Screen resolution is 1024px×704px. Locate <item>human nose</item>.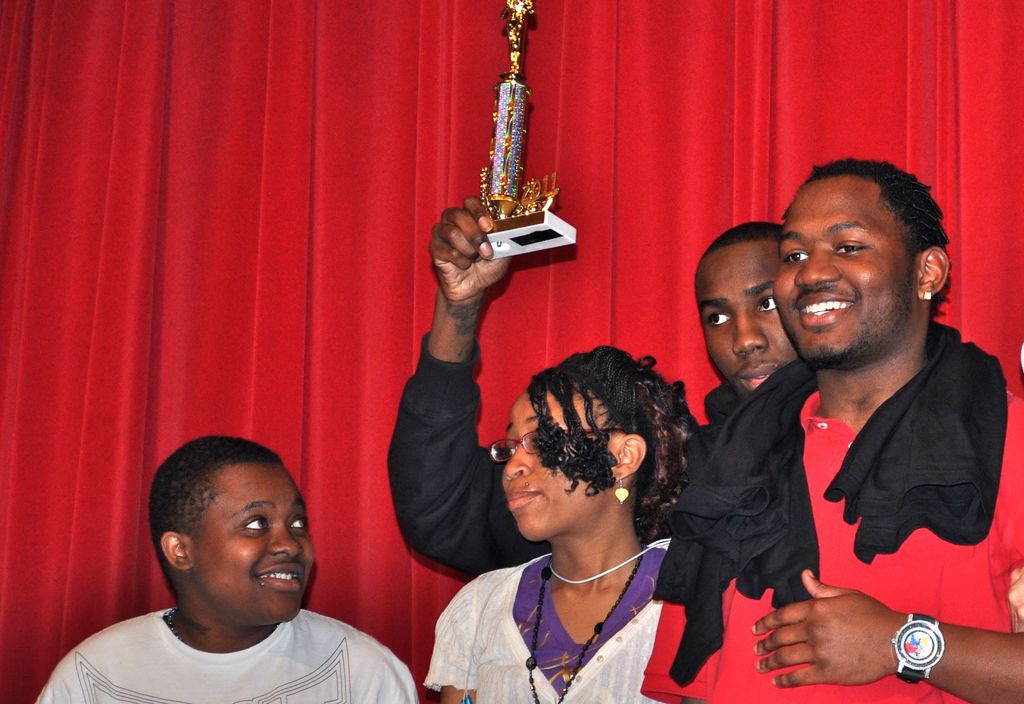
733,311,769,358.
